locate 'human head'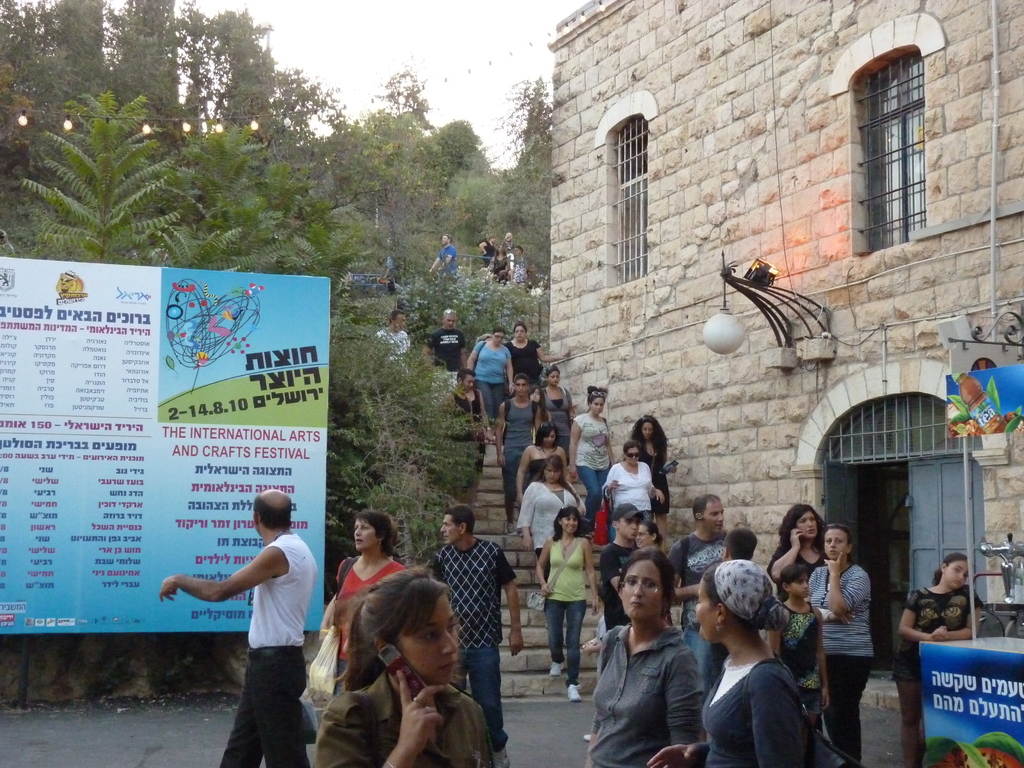
589:384:604:413
